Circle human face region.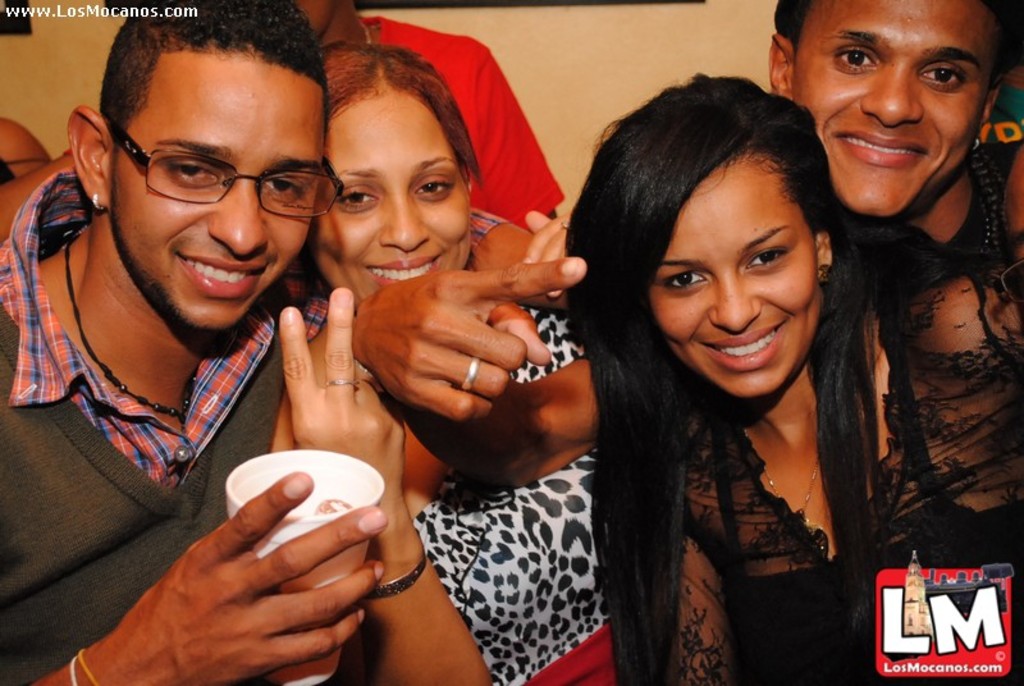
Region: rect(310, 96, 474, 305).
